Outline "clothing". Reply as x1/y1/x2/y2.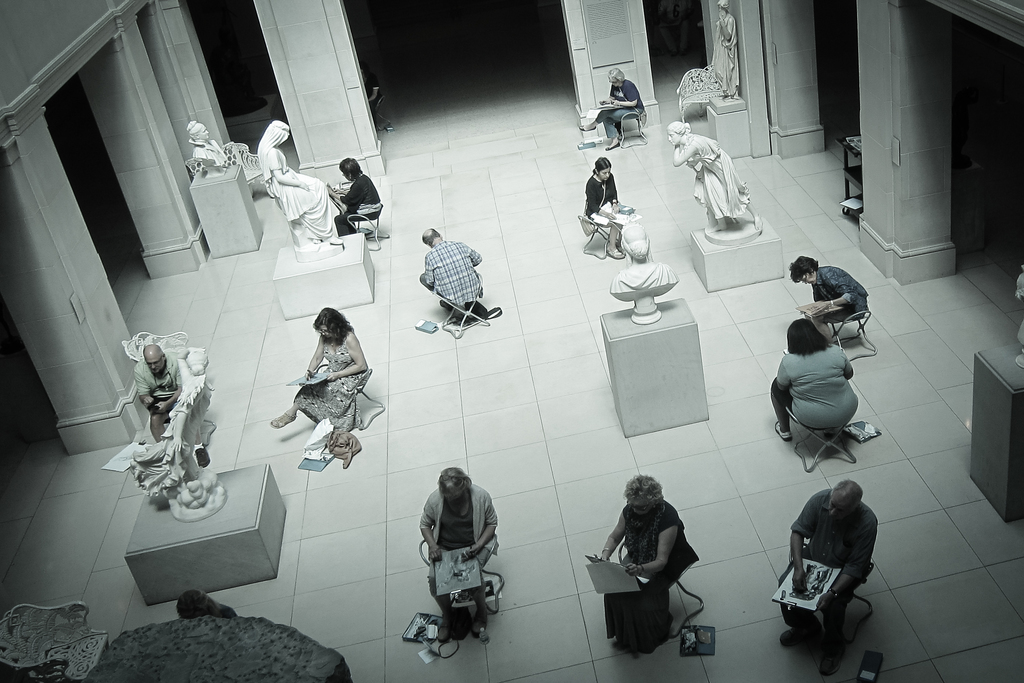
129/363/181/420.
